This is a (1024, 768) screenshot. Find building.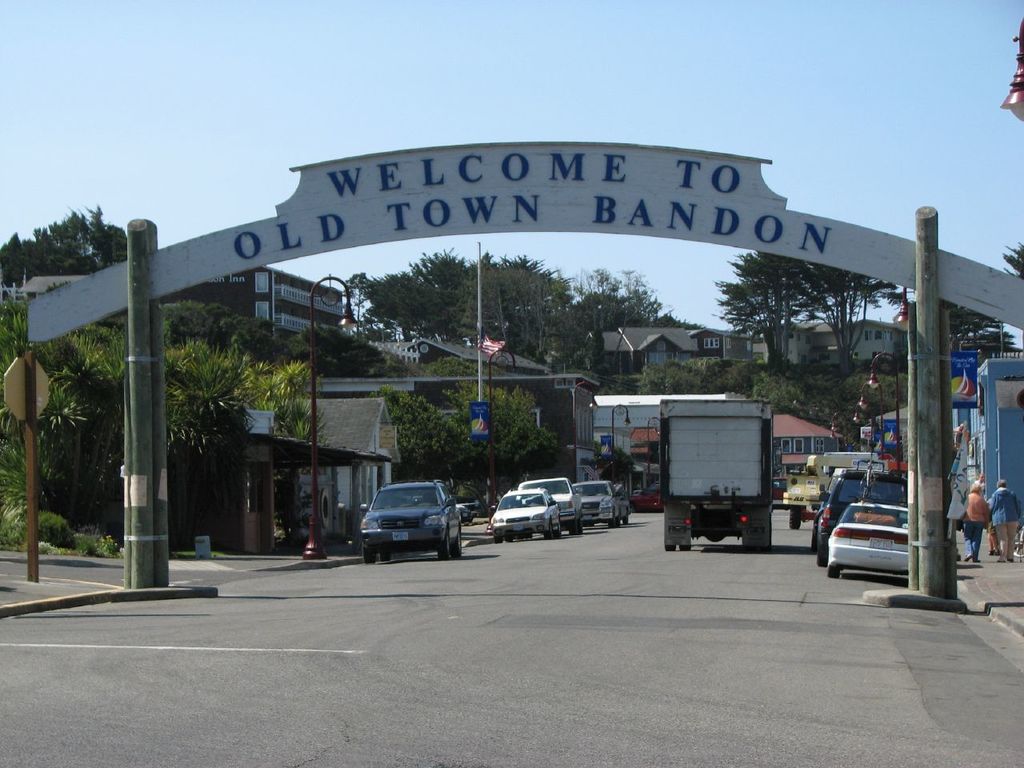
Bounding box: crop(732, 314, 920, 368).
